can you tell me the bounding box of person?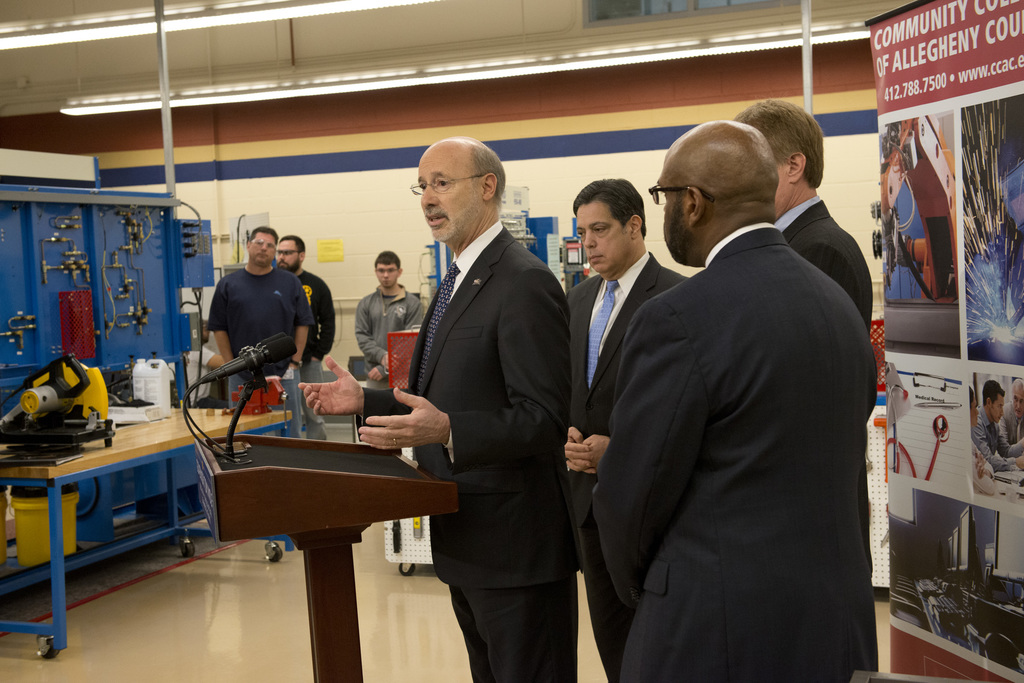
{"left": 990, "top": 378, "right": 1023, "bottom": 449}.
